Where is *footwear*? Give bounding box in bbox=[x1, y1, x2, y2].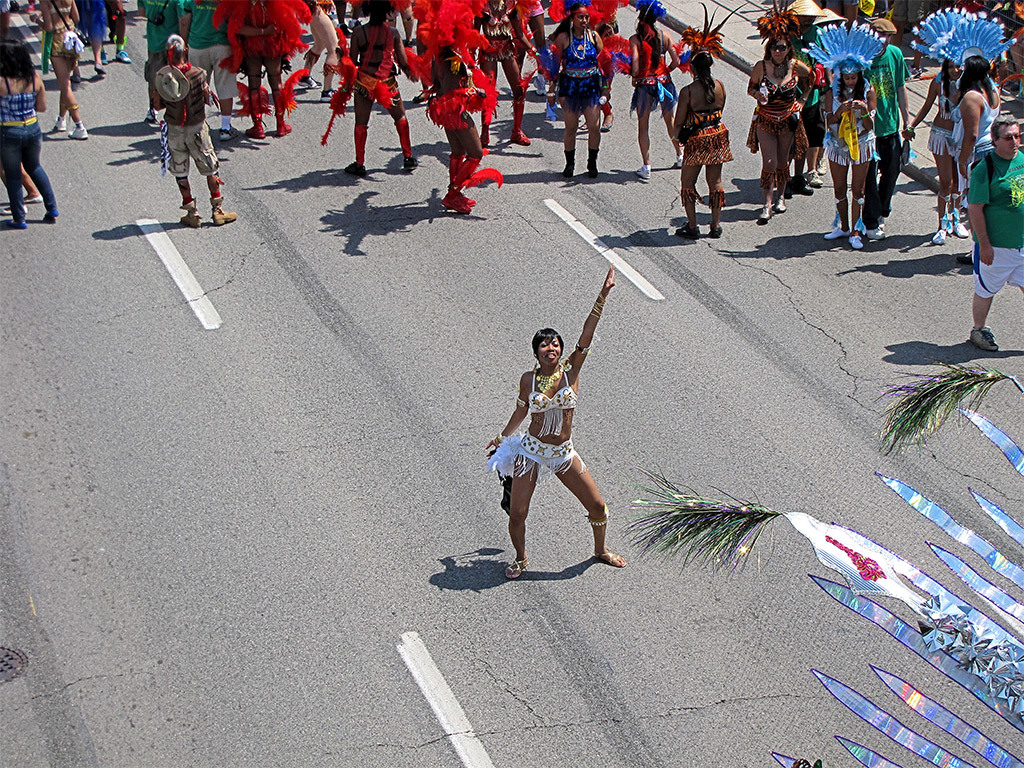
bbox=[531, 74, 547, 96].
